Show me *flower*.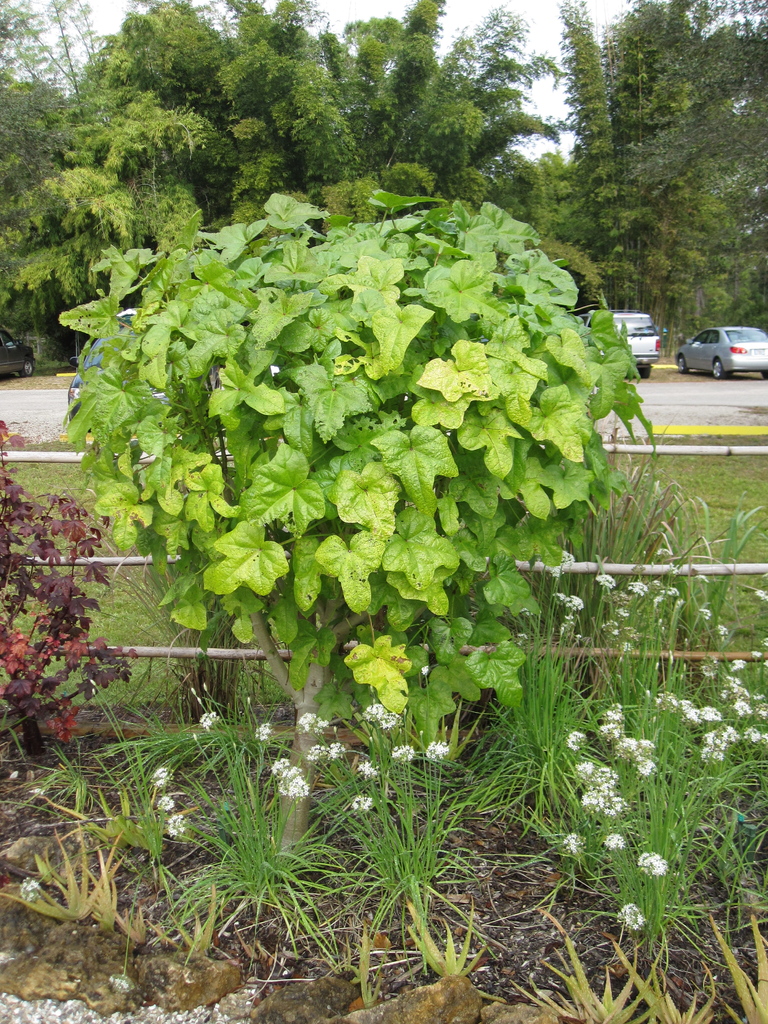
*flower* is here: 352:796:373:812.
